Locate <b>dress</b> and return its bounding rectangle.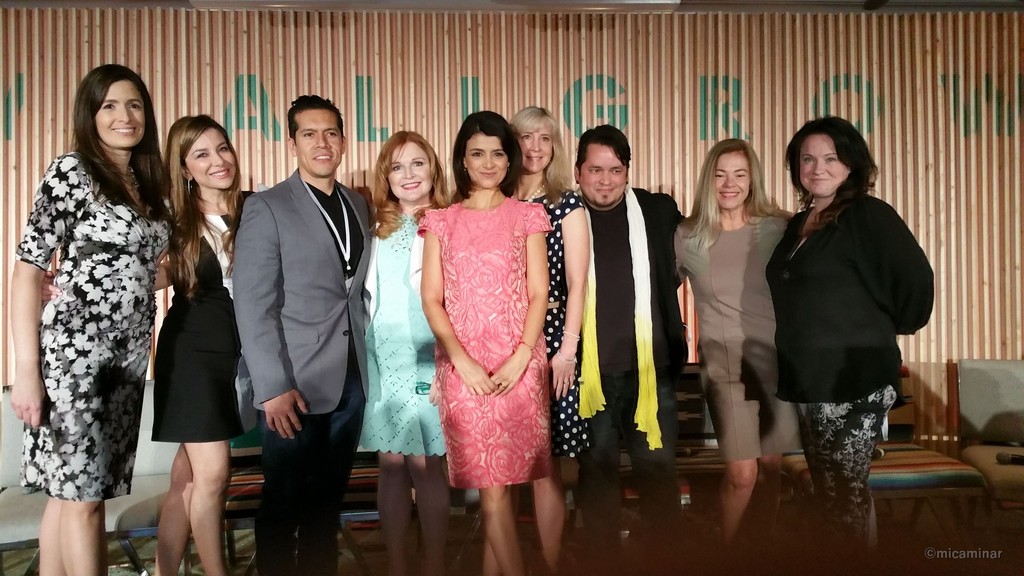
locate(416, 193, 555, 487).
